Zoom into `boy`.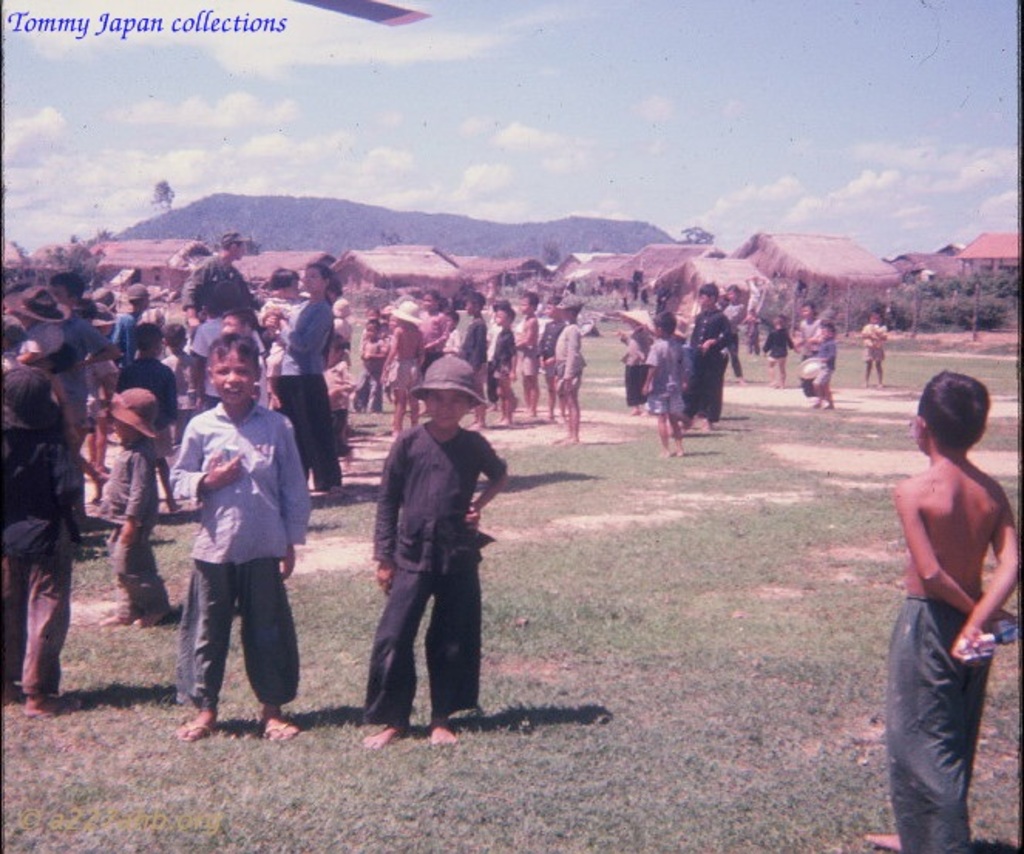
Zoom target: <box>697,292,732,417</box>.
